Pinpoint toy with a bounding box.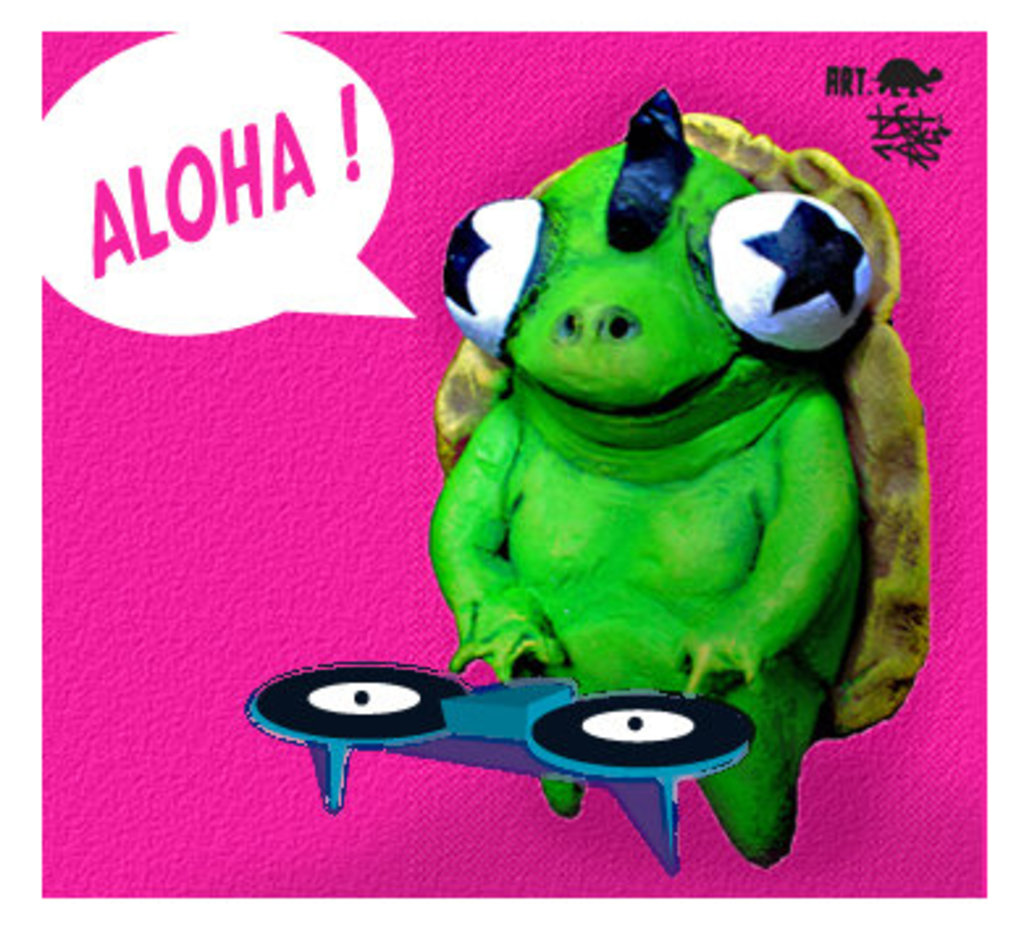
{"left": 244, "top": 662, "right": 754, "bottom": 875}.
